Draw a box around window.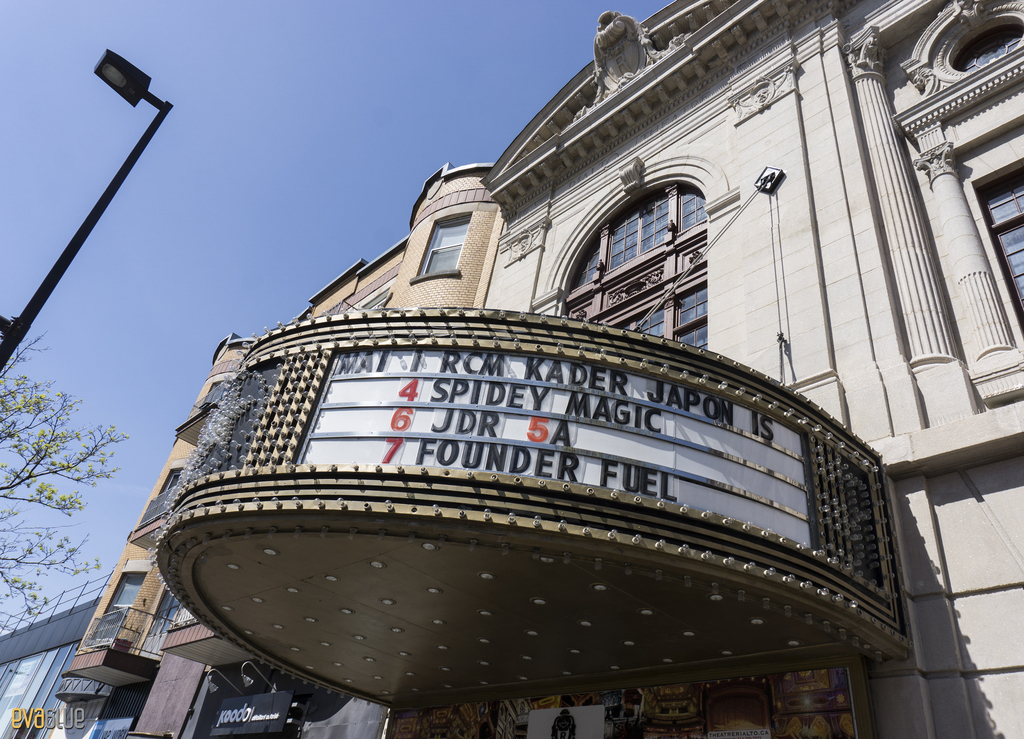
(415, 216, 470, 273).
